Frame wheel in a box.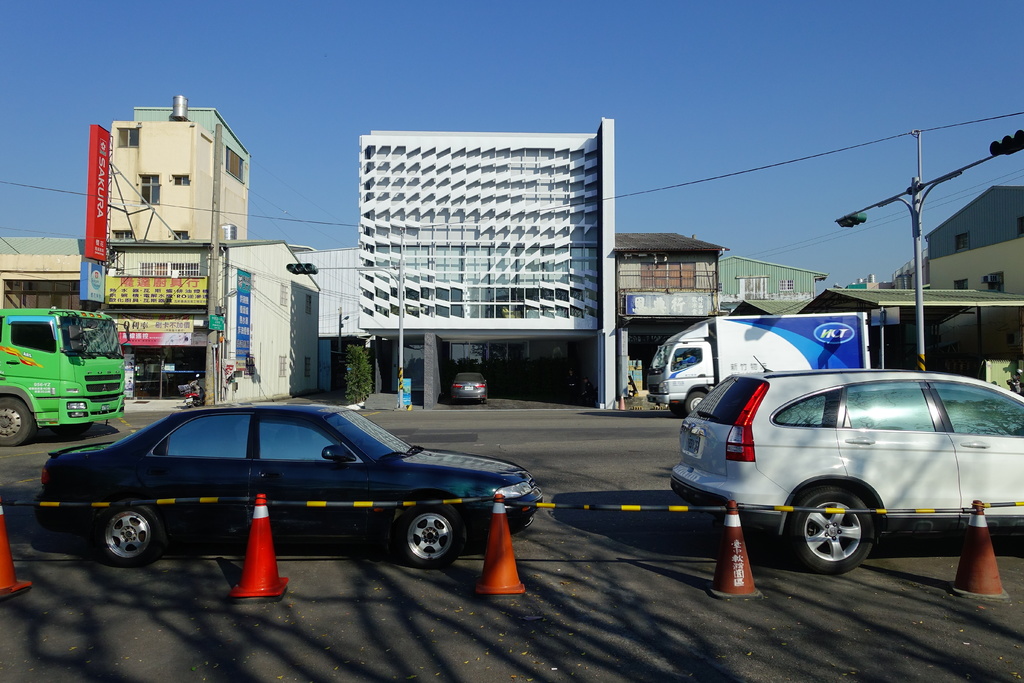
x1=394 y1=500 x2=462 y2=564.
